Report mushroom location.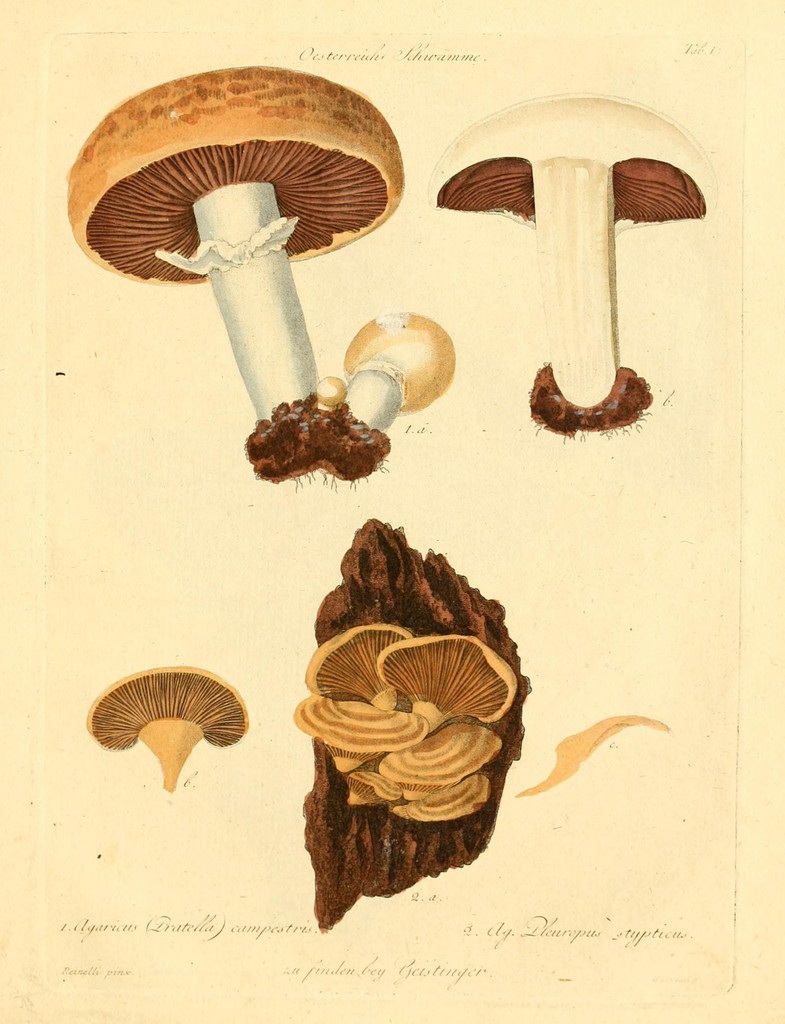
Report: x1=313 y1=375 x2=350 y2=412.
